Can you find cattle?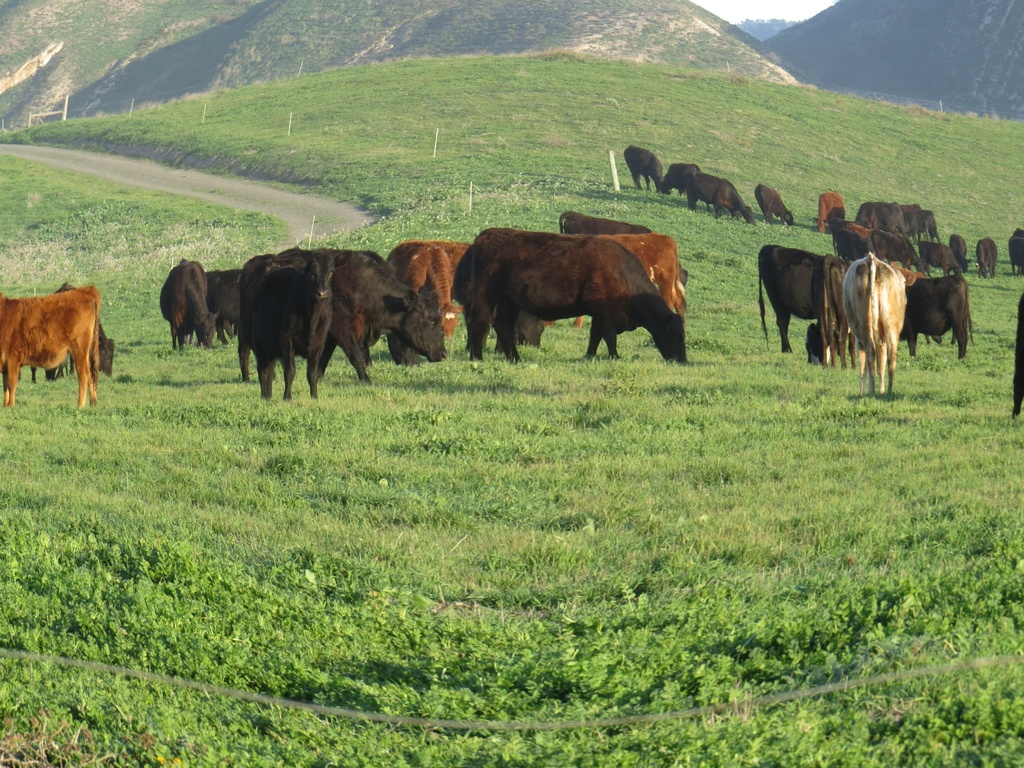
Yes, bounding box: [657,165,705,196].
